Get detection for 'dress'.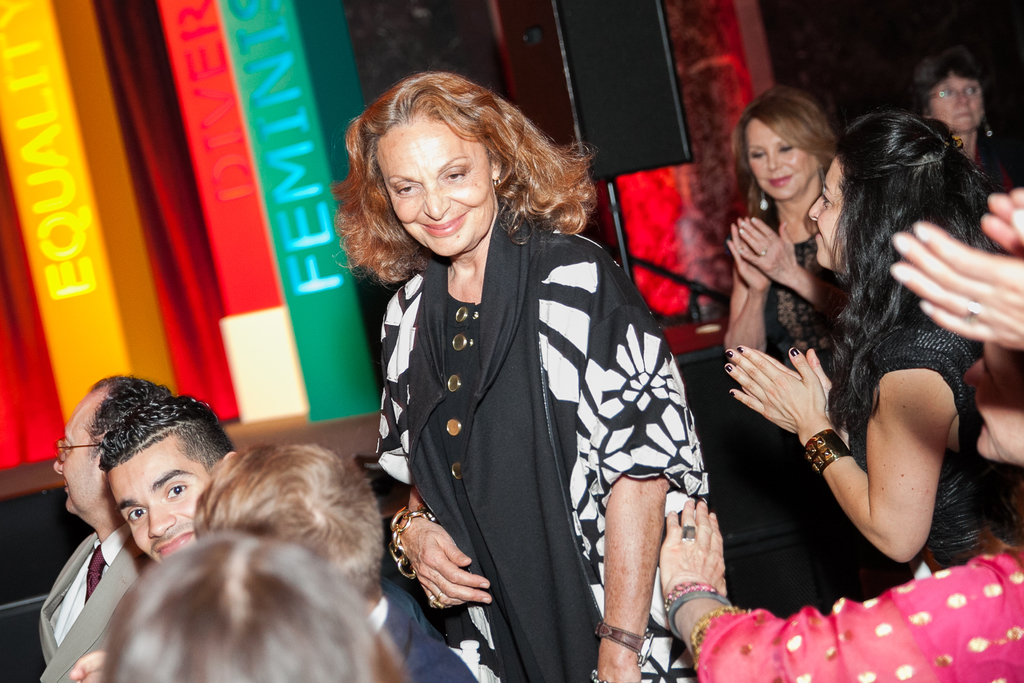
Detection: BBox(846, 325, 1018, 567).
